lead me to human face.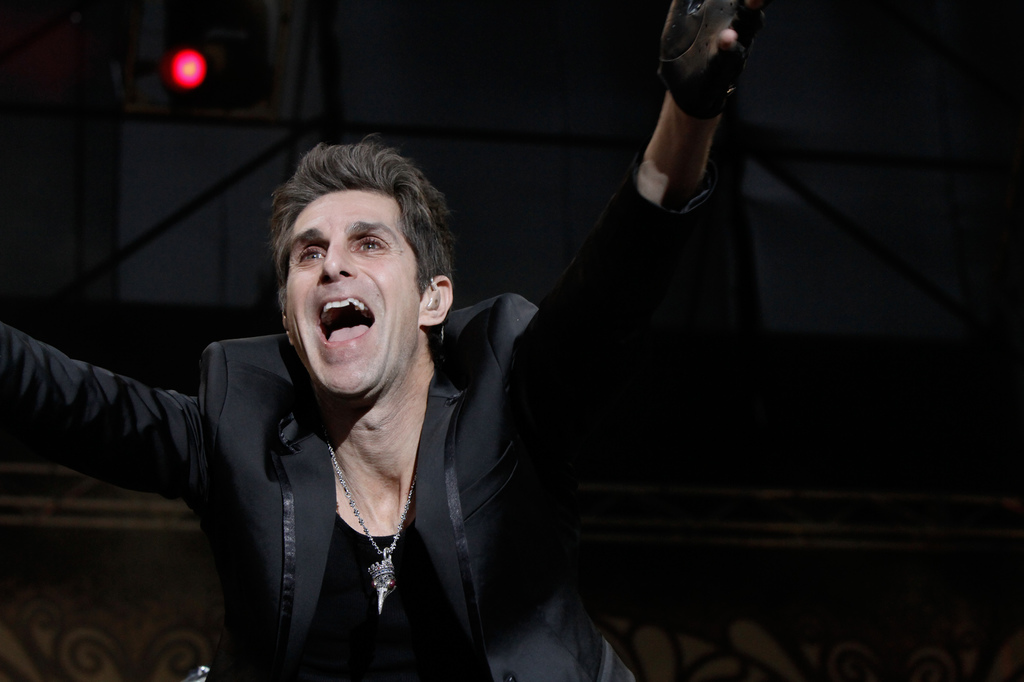
Lead to (280,191,420,402).
